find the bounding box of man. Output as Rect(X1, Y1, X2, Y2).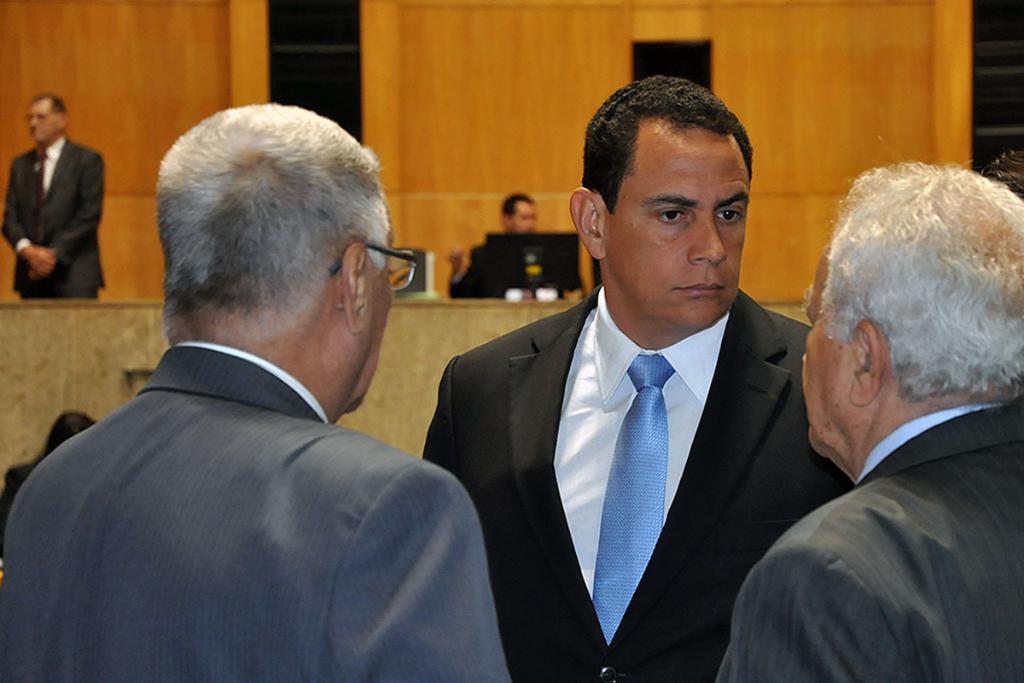
Rect(713, 155, 1023, 682).
